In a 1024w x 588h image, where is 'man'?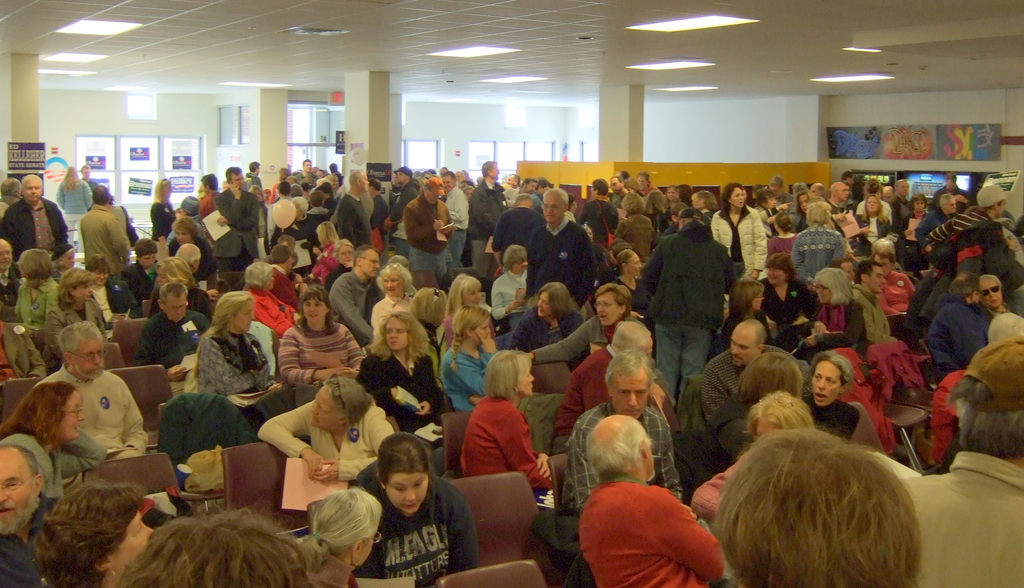
left=769, top=177, right=794, bottom=210.
